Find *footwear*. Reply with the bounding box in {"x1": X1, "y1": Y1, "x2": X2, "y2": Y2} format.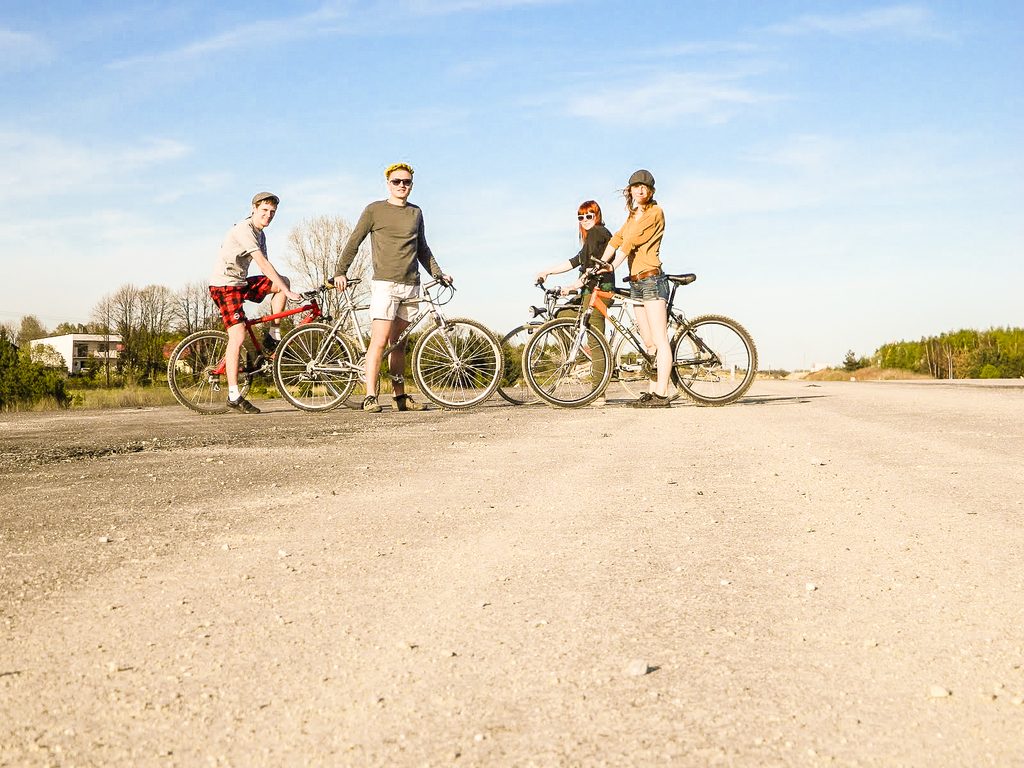
{"x1": 225, "y1": 394, "x2": 259, "y2": 416}.
